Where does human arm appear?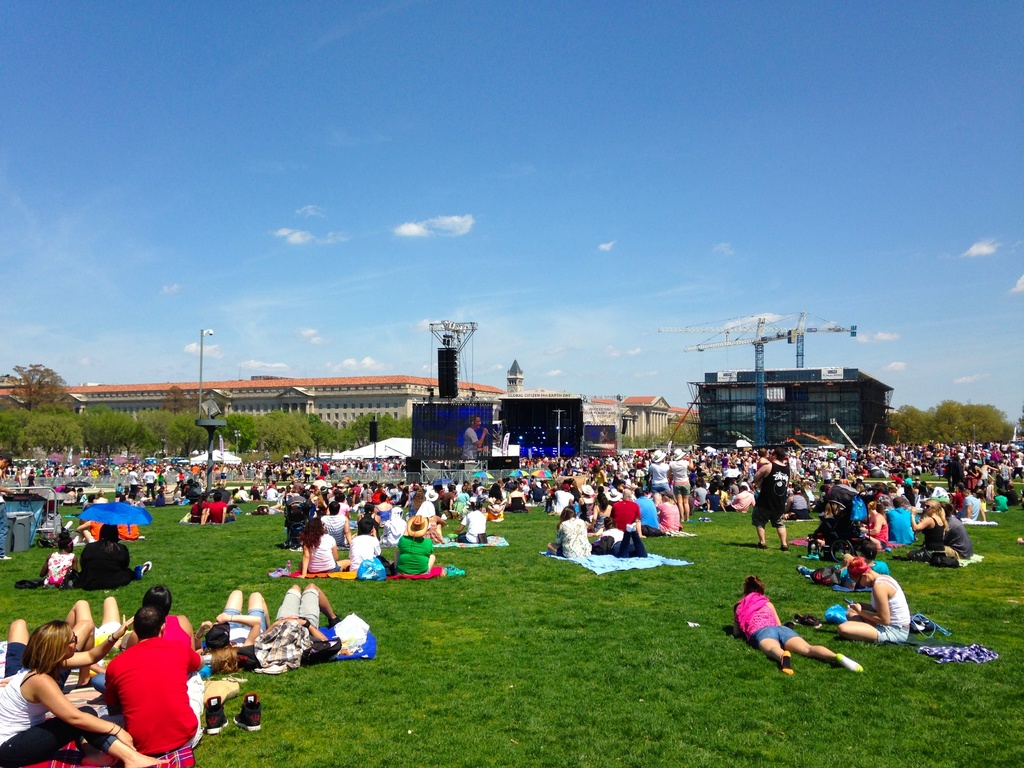
Appears at box=[849, 583, 892, 625].
